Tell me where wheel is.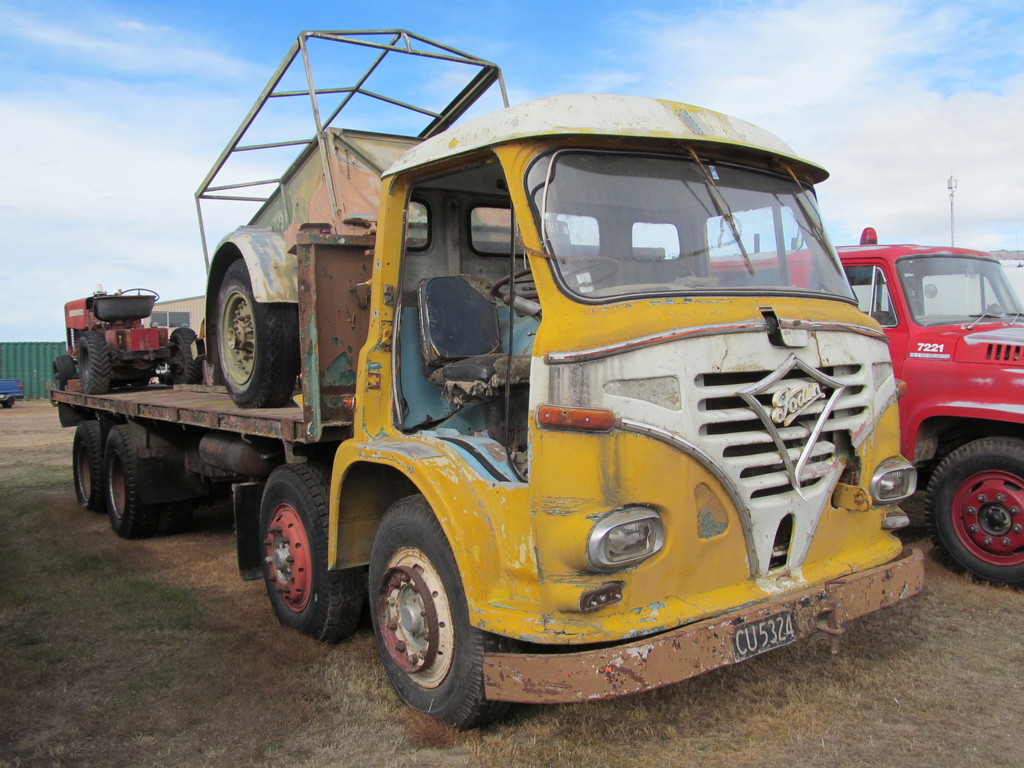
wheel is at x1=924 y1=438 x2=1023 y2=591.
